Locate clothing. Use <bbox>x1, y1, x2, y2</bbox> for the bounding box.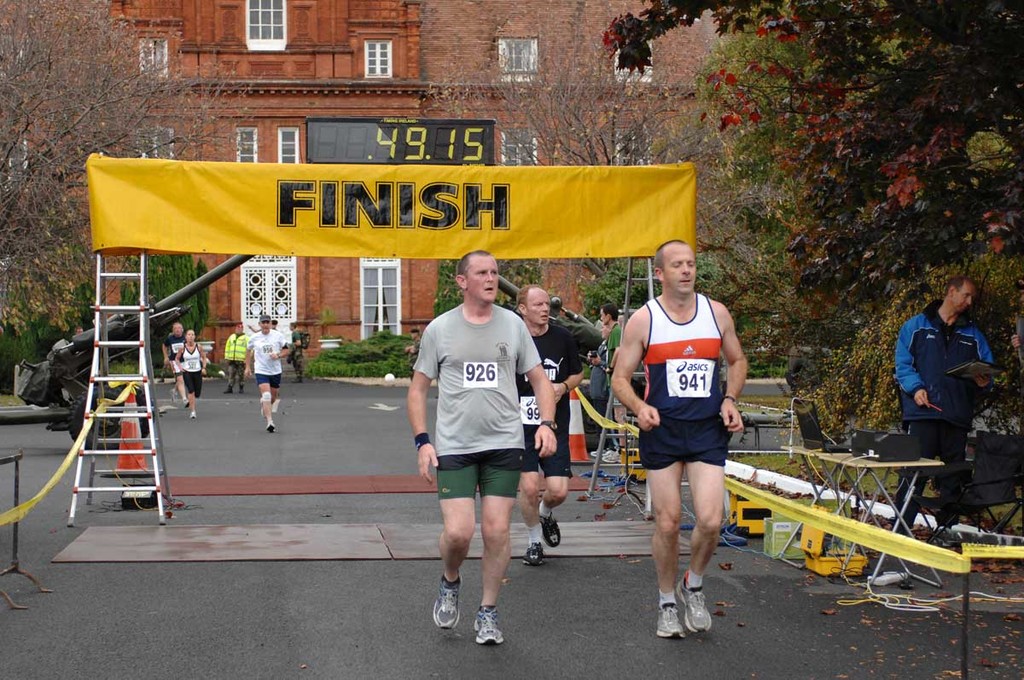
<bbox>183, 337, 202, 398</bbox>.
